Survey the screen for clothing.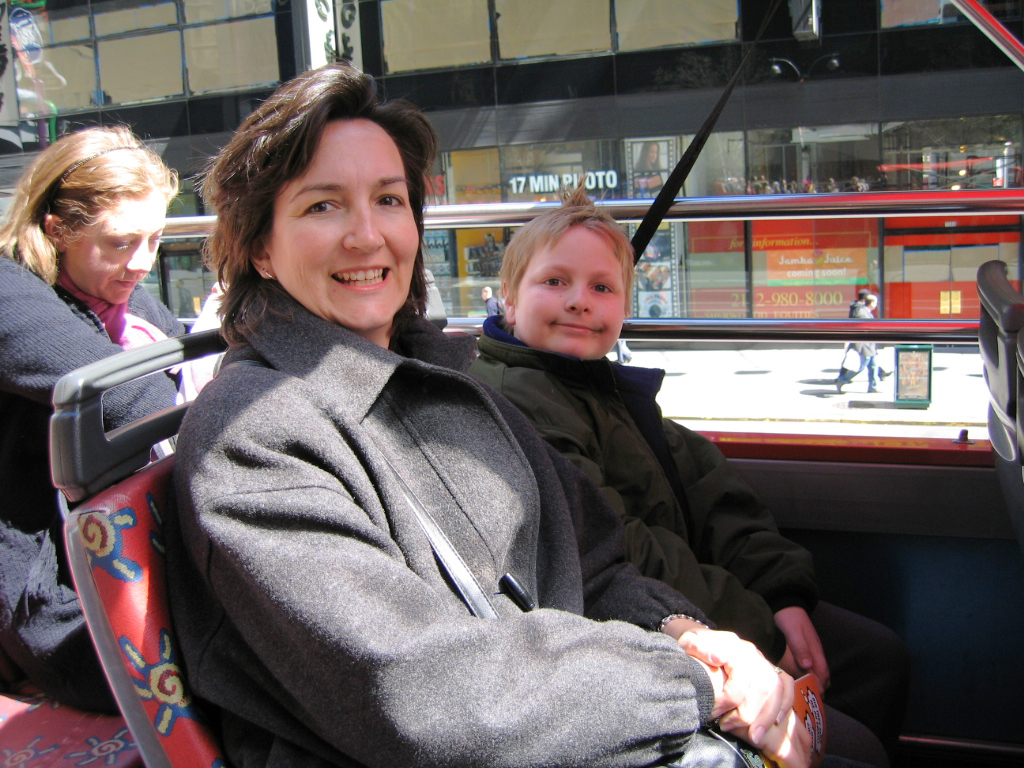
Survey found: (x1=461, y1=315, x2=913, y2=742).
